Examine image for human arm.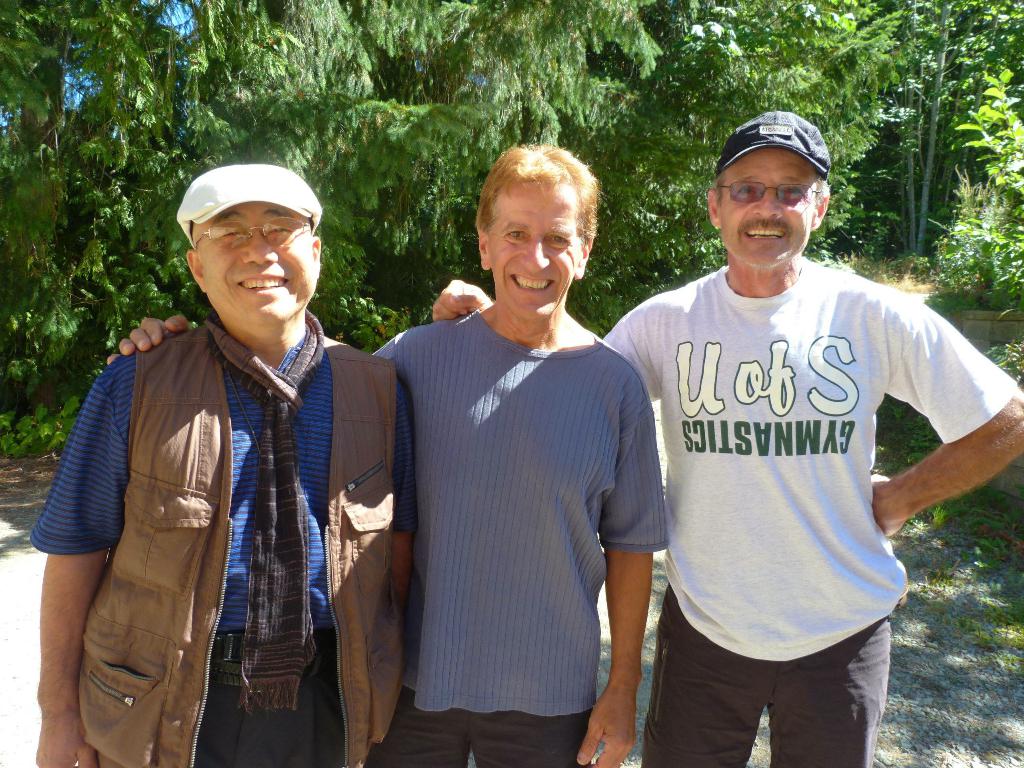
Examination result: (x1=100, y1=310, x2=205, y2=362).
